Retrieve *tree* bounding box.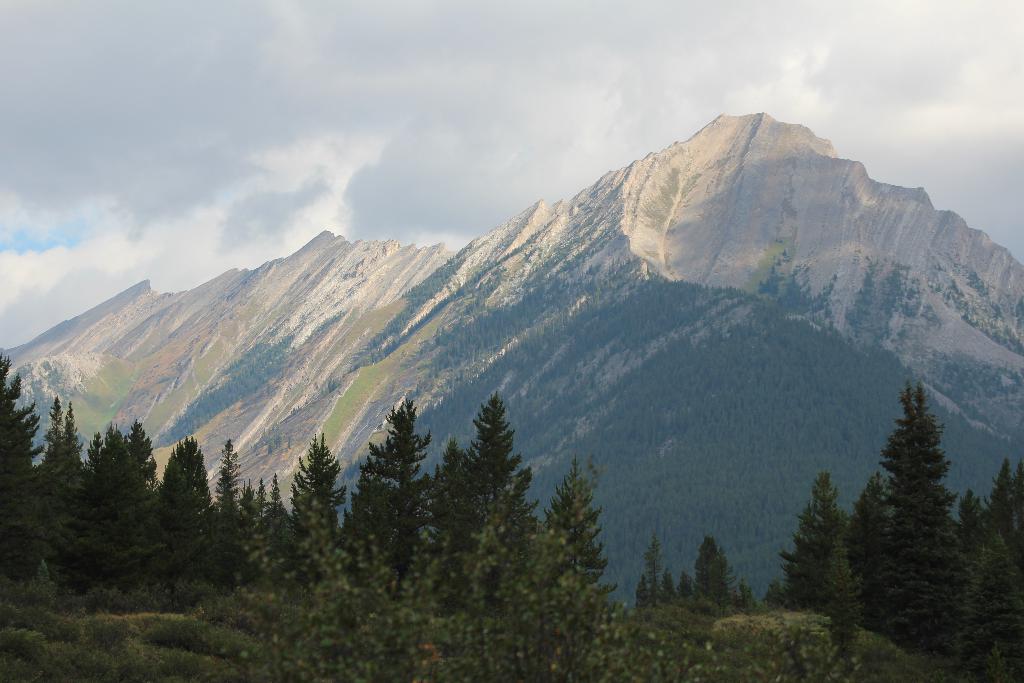
Bounding box: bbox(216, 441, 244, 514).
